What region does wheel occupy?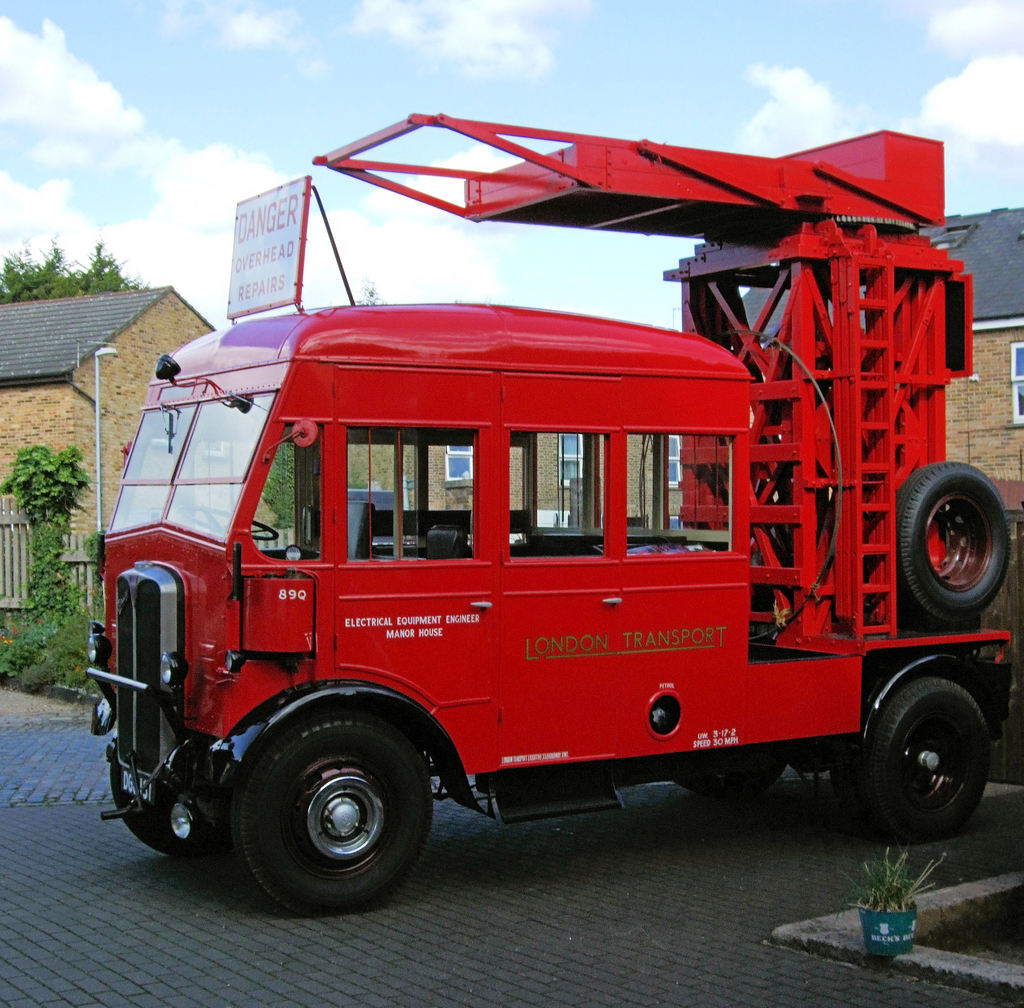
845,678,993,839.
